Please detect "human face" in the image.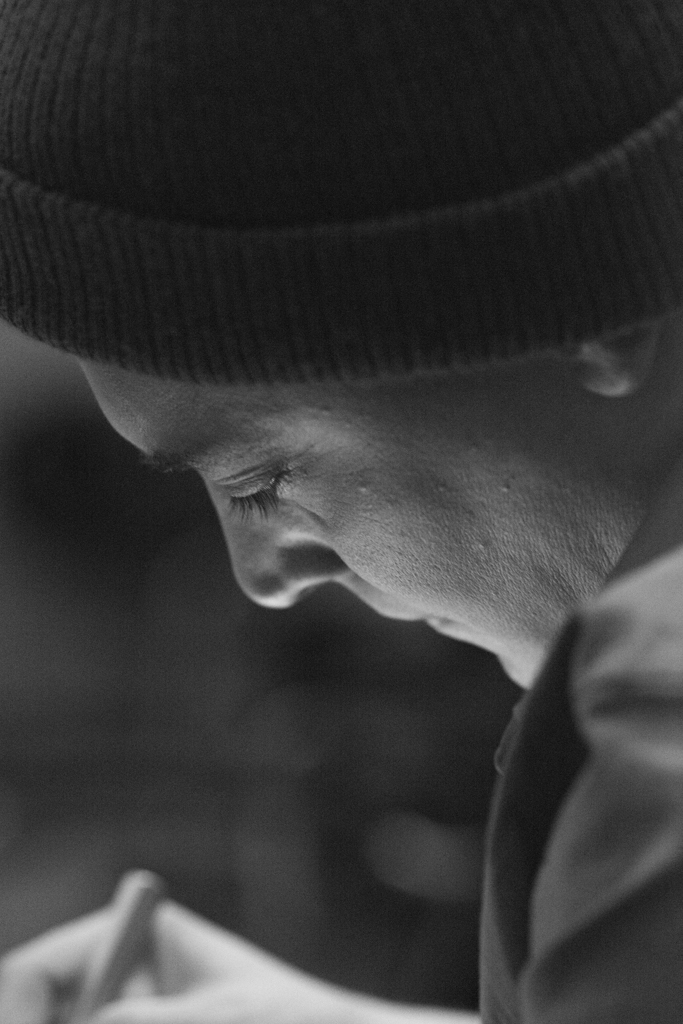
bbox(76, 358, 597, 689).
